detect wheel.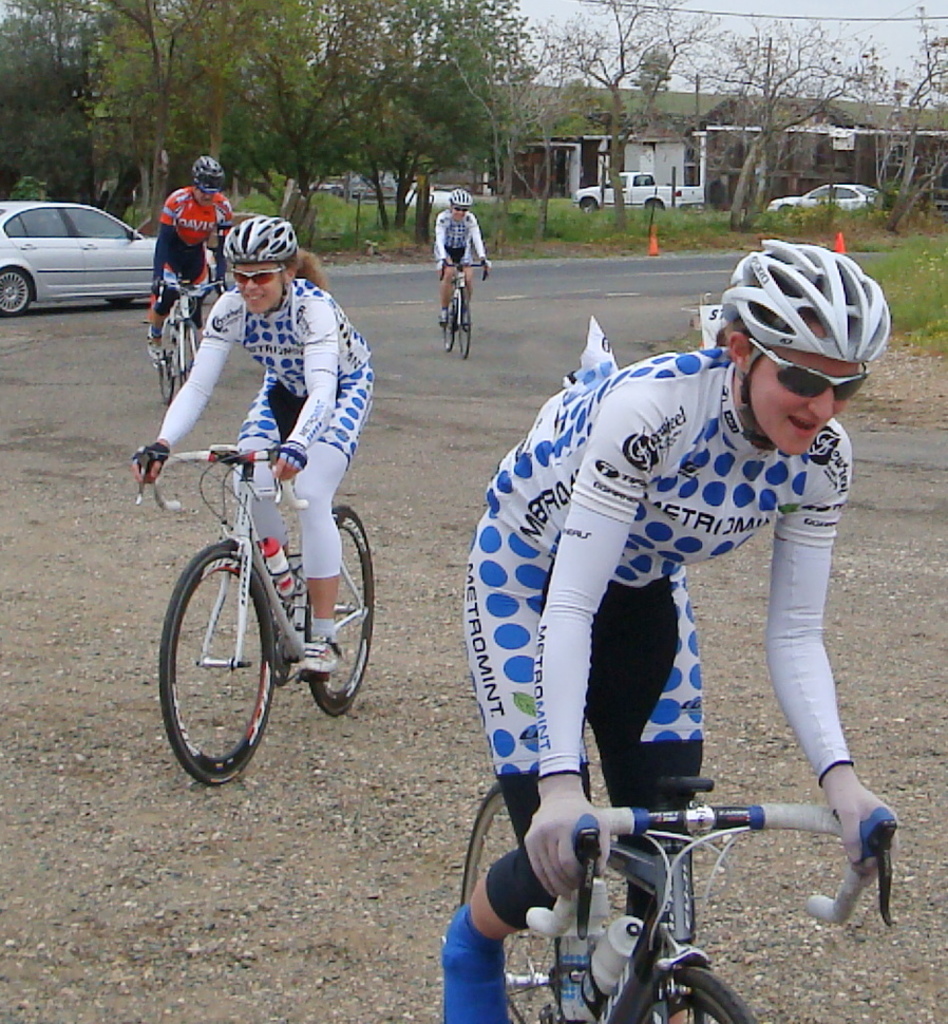
Detected at (x1=307, y1=505, x2=376, y2=718).
